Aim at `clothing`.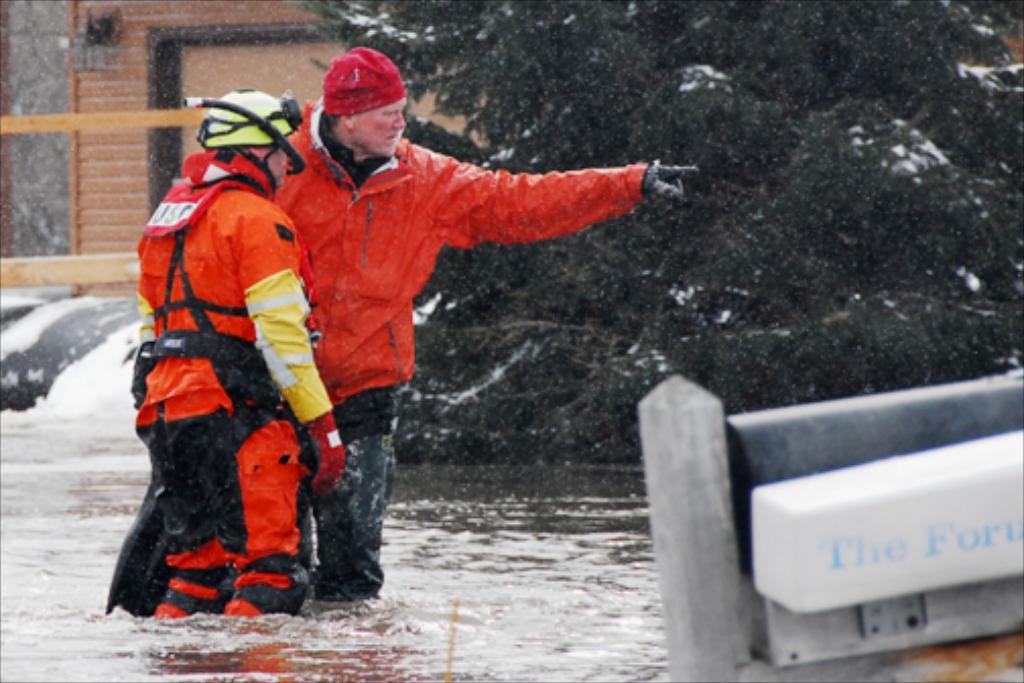
Aimed at <bbox>258, 73, 650, 545</bbox>.
